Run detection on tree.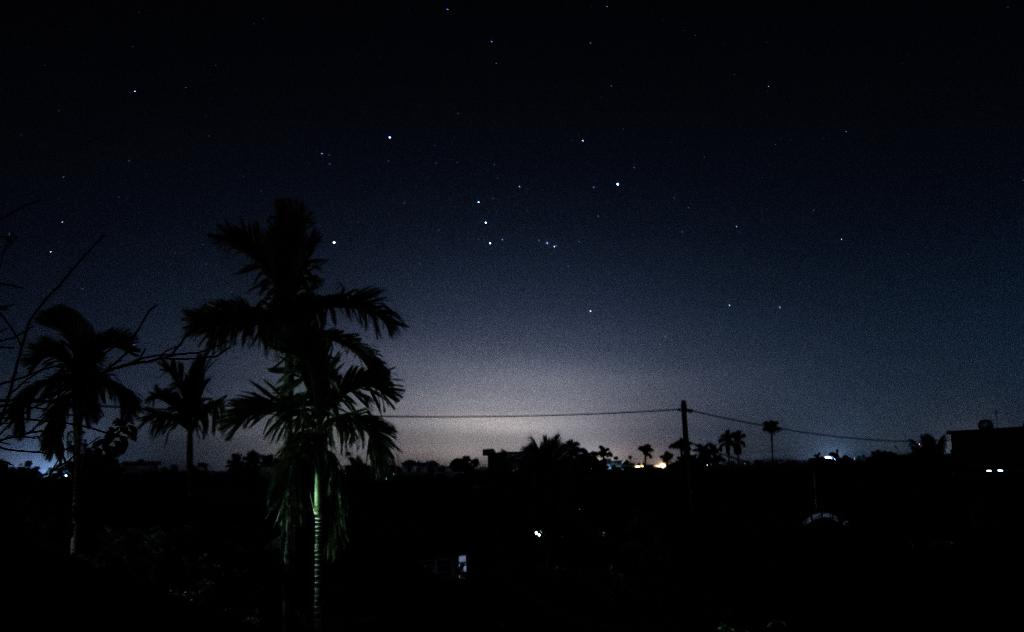
Result: rect(636, 439, 660, 474).
